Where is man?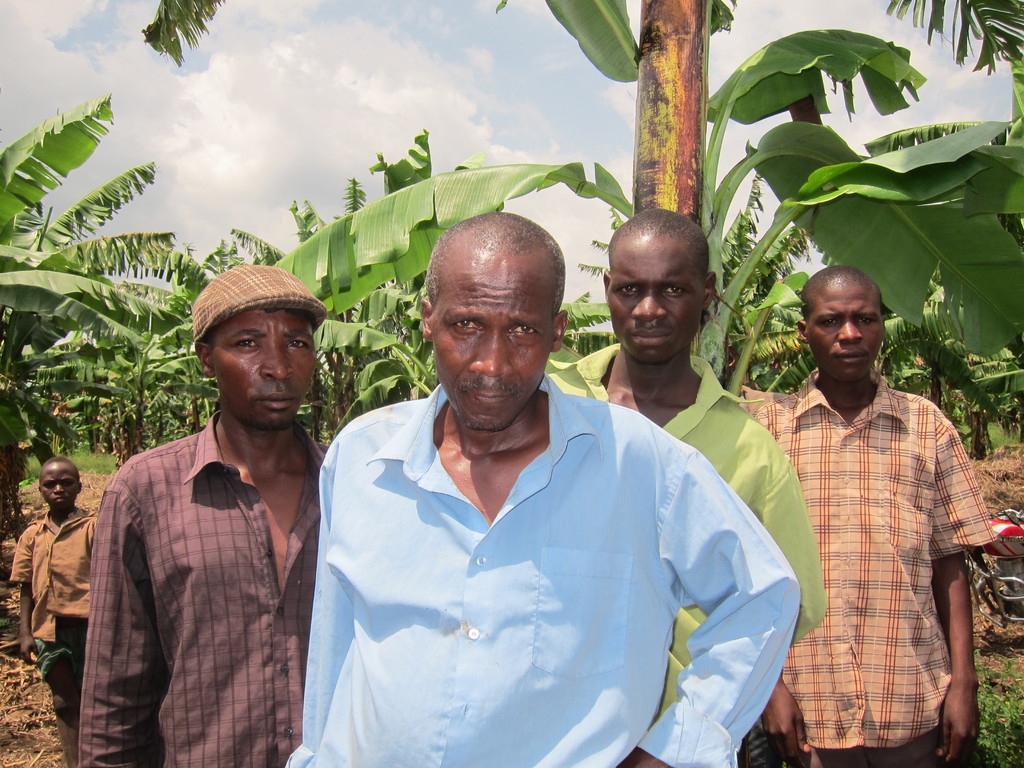
l=52, t=289, r=341, b=767.
